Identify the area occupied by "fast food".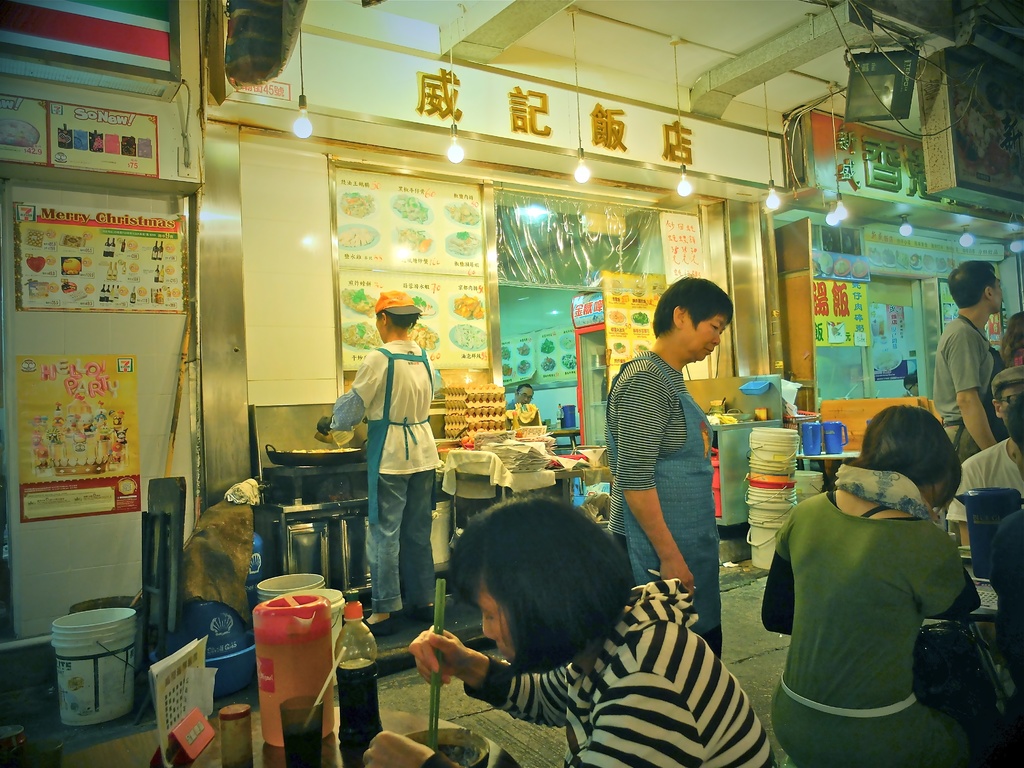
Area: 936, 257, 945, 269.
